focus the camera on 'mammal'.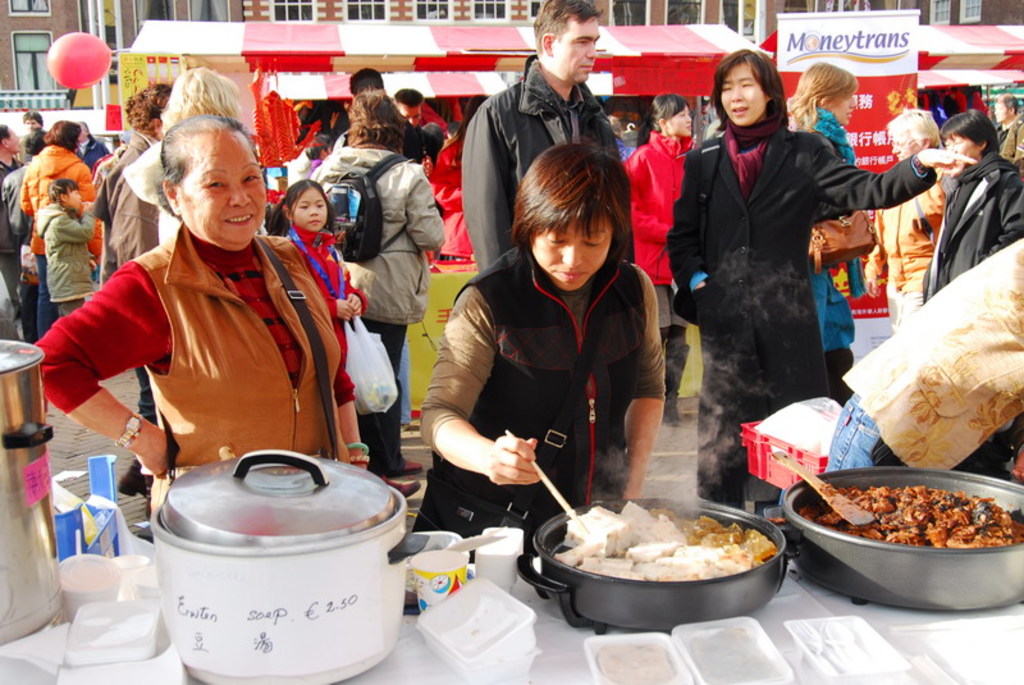
Focus region: (0, 119, 22, 316).
